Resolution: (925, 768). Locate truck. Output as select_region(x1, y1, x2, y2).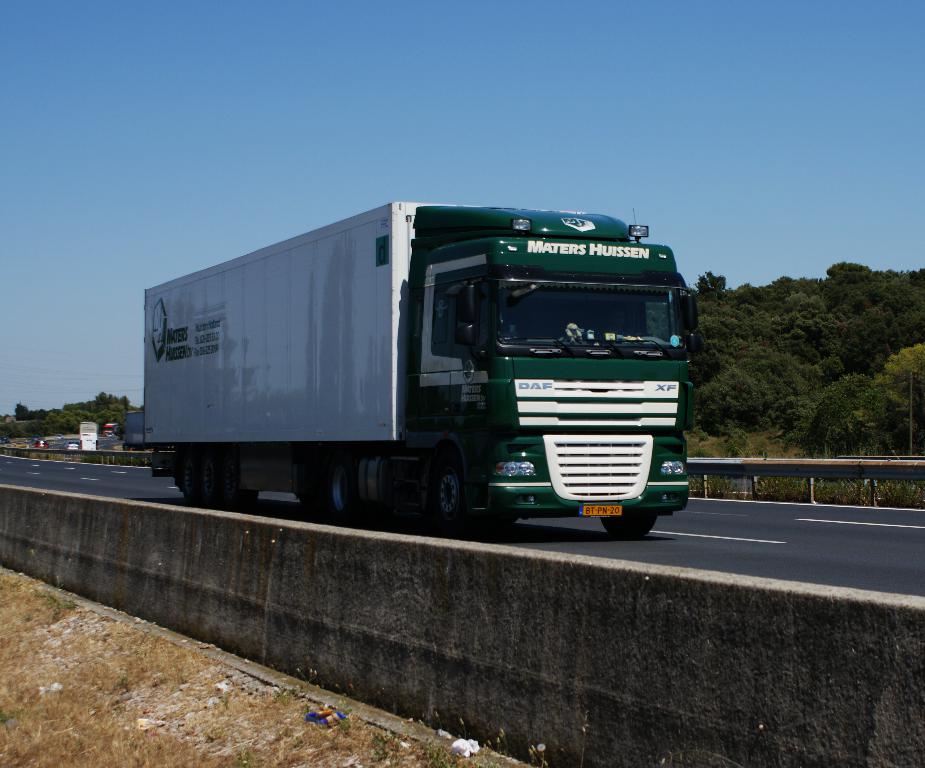
select_region(102, 422, 121, 436).
